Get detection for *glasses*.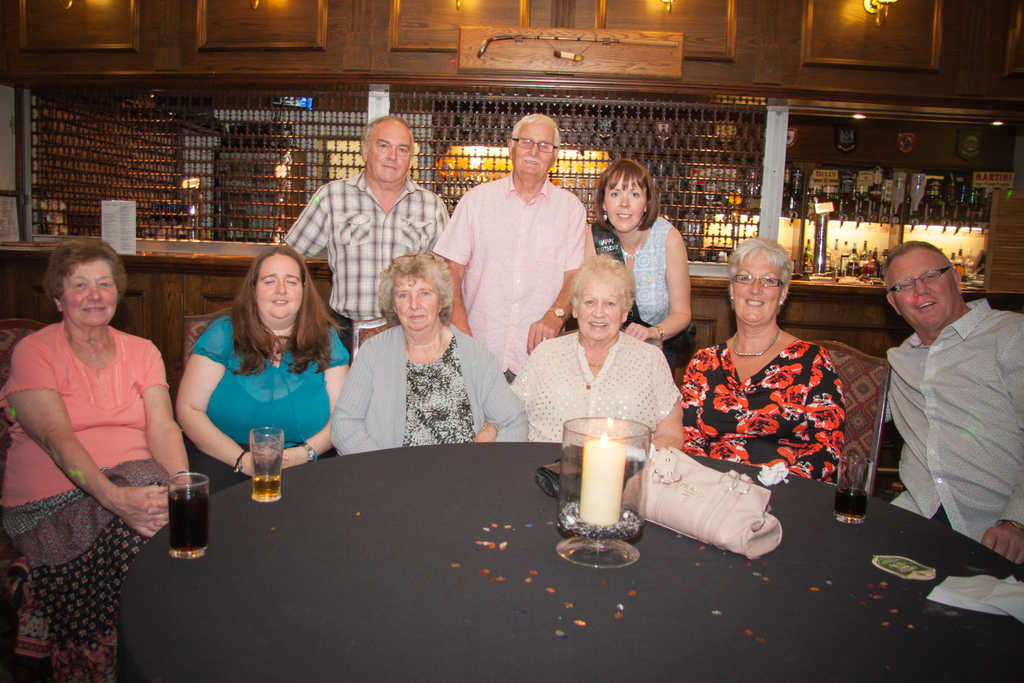
Detection: [x1=731, y1=270, x2=785, y2=288].
